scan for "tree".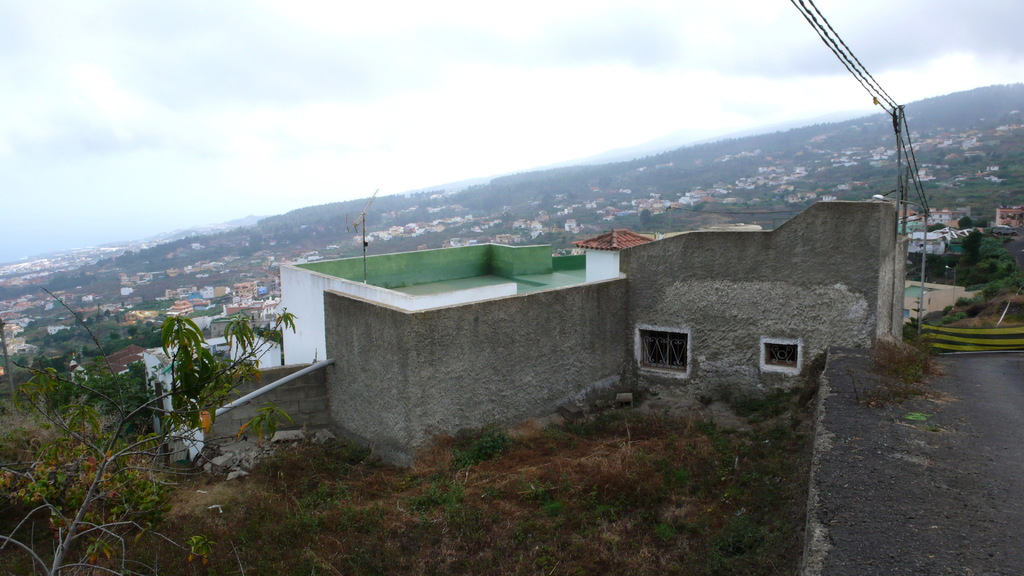
Scan result: 34, 291, 303, 575.
